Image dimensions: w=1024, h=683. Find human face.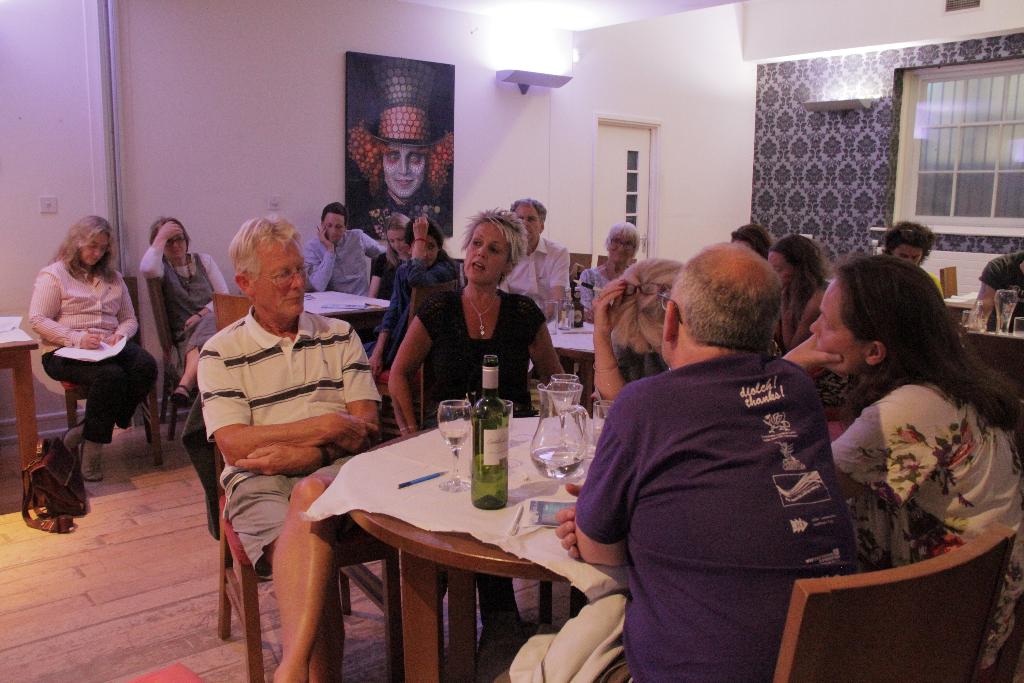
bbox=[517, 204, 545, 240].
